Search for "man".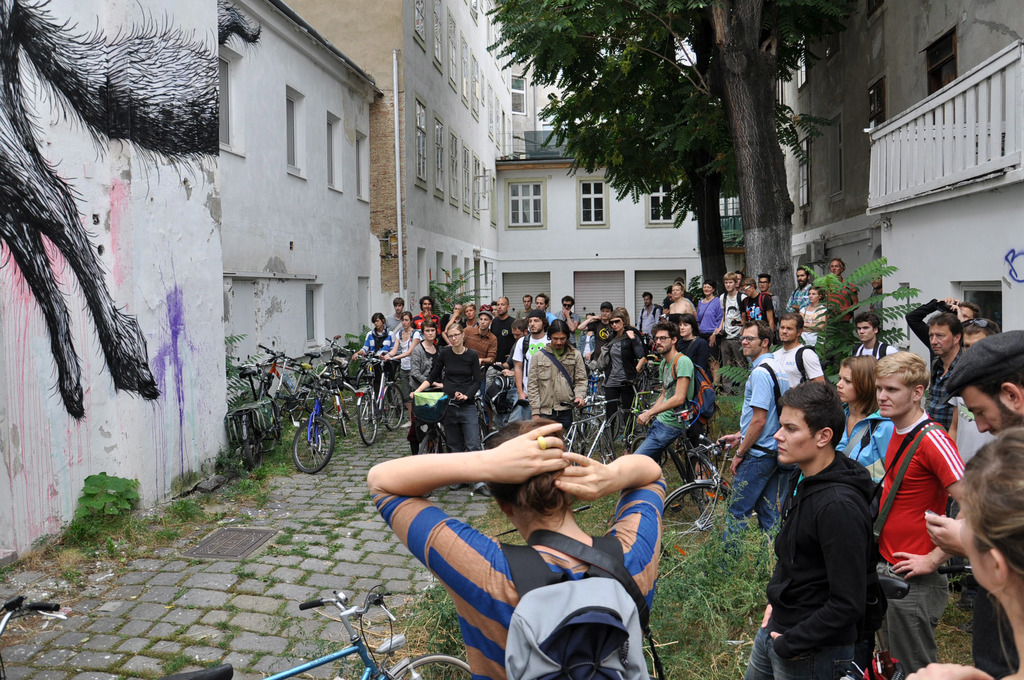
Found at <bbox>713, 316, 792, 567</bbox>.
